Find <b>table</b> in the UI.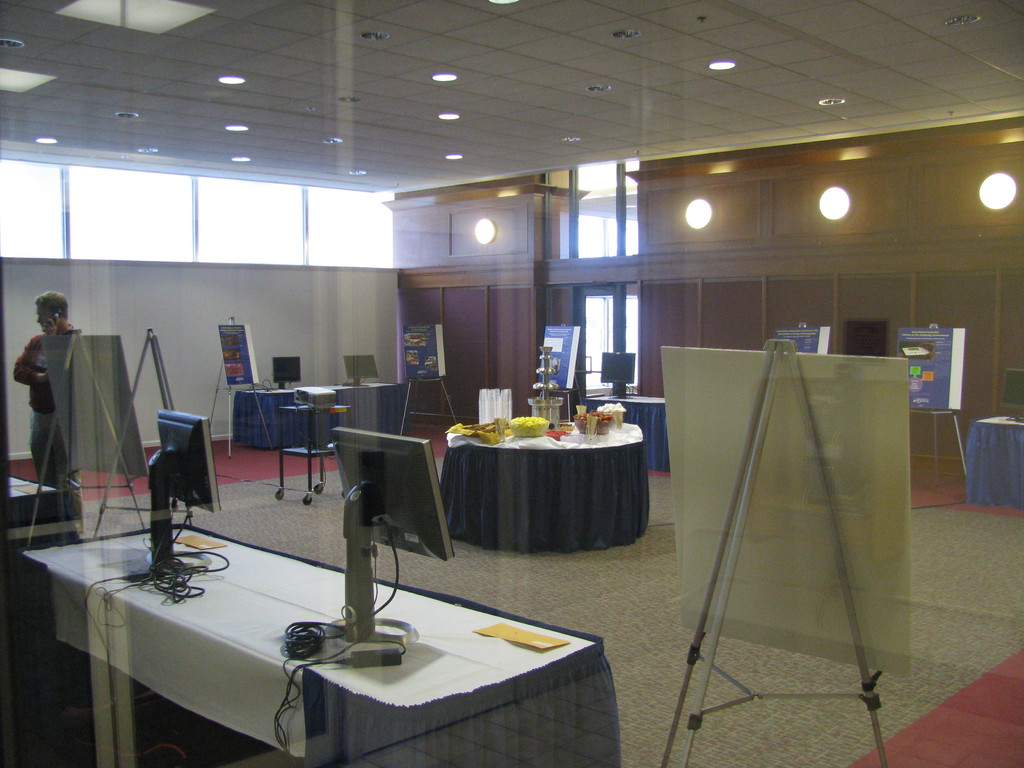
UI element at BBox(582, 387, 684, 479).
